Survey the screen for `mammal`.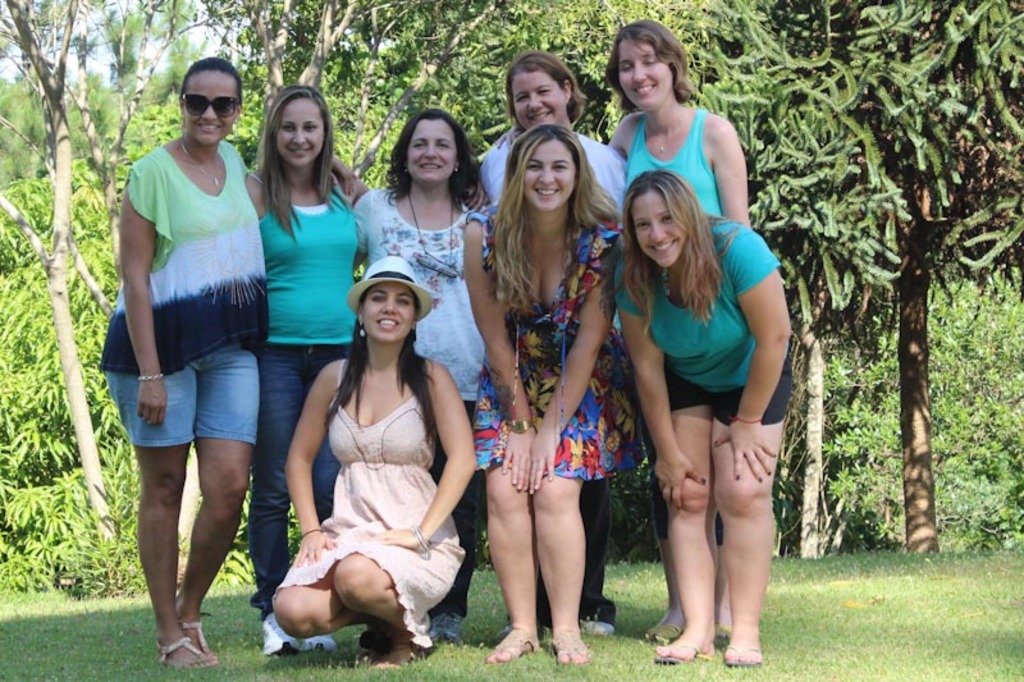
Survey found: [355, 106, 500, 646].
